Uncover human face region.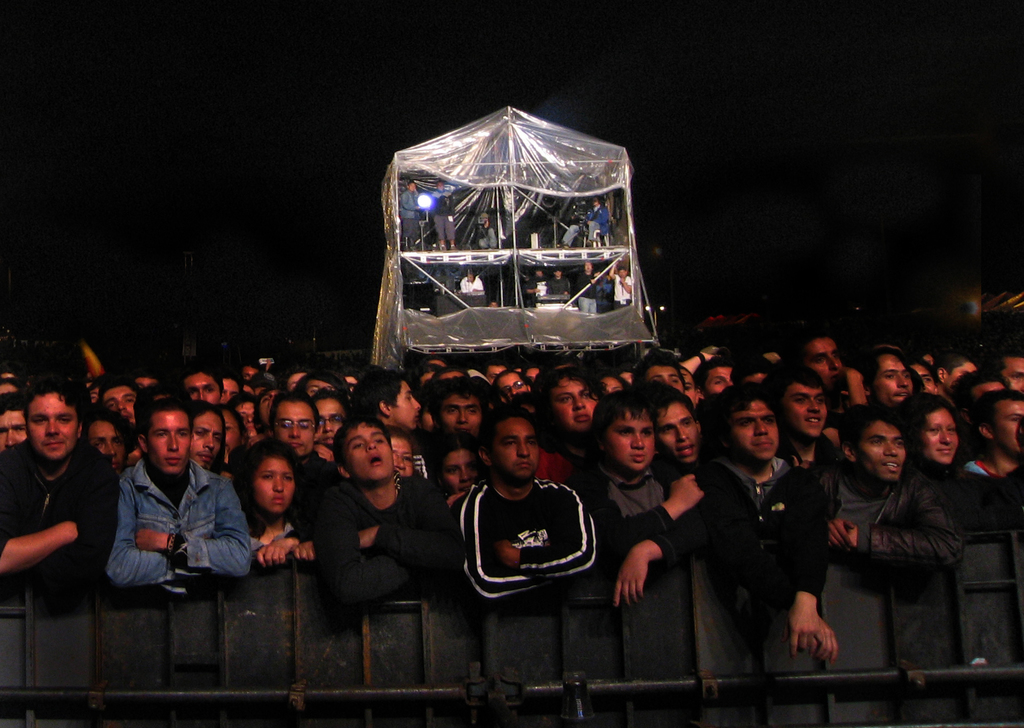
Uncovered: box=[87, 423, 124, 473].
